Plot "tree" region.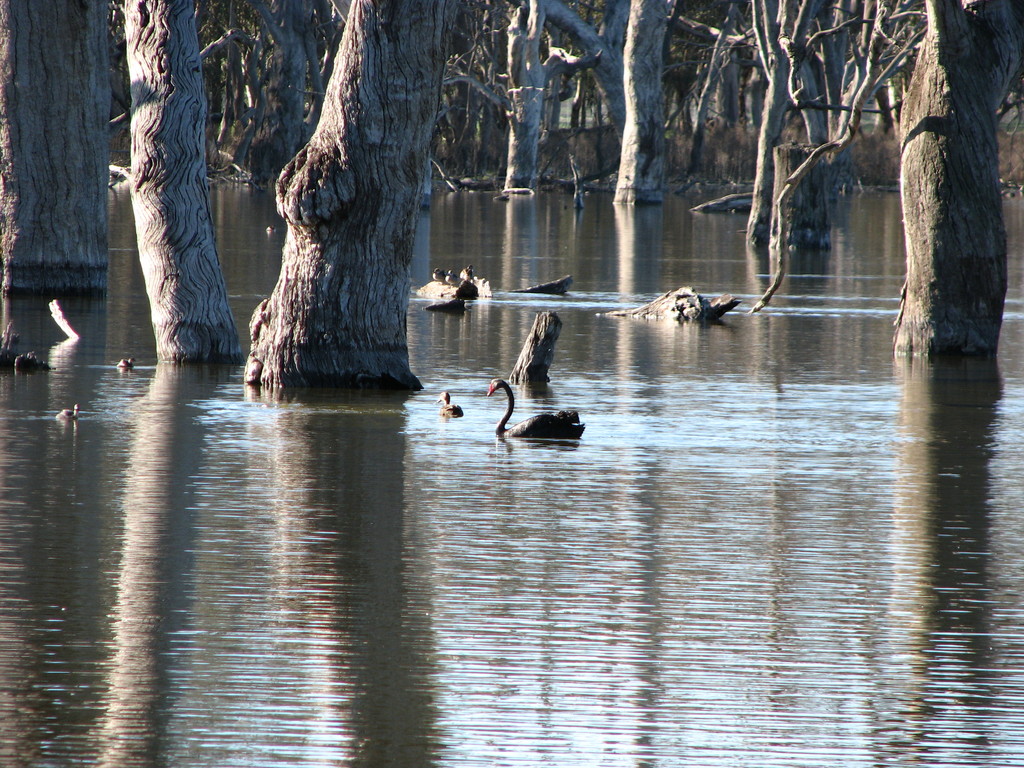
Plotted at bbox(101, 101, 146, 199).
